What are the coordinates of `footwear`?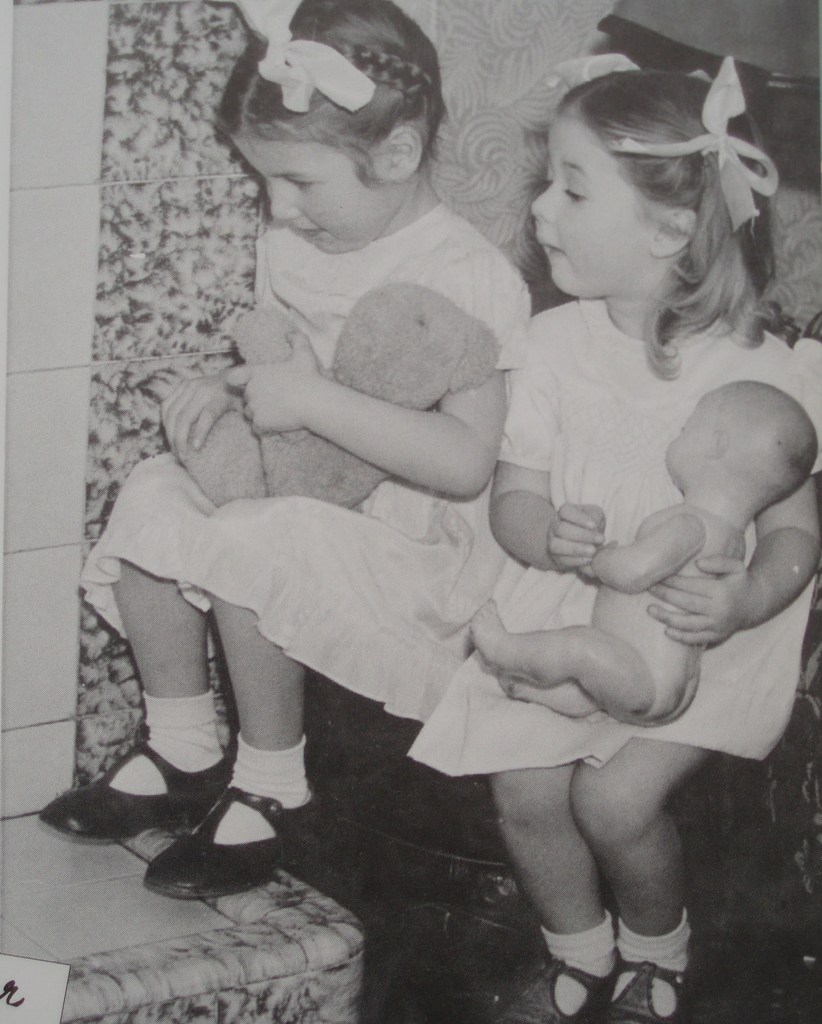
x1=495, y1=952, x2=611, y2=1023.
